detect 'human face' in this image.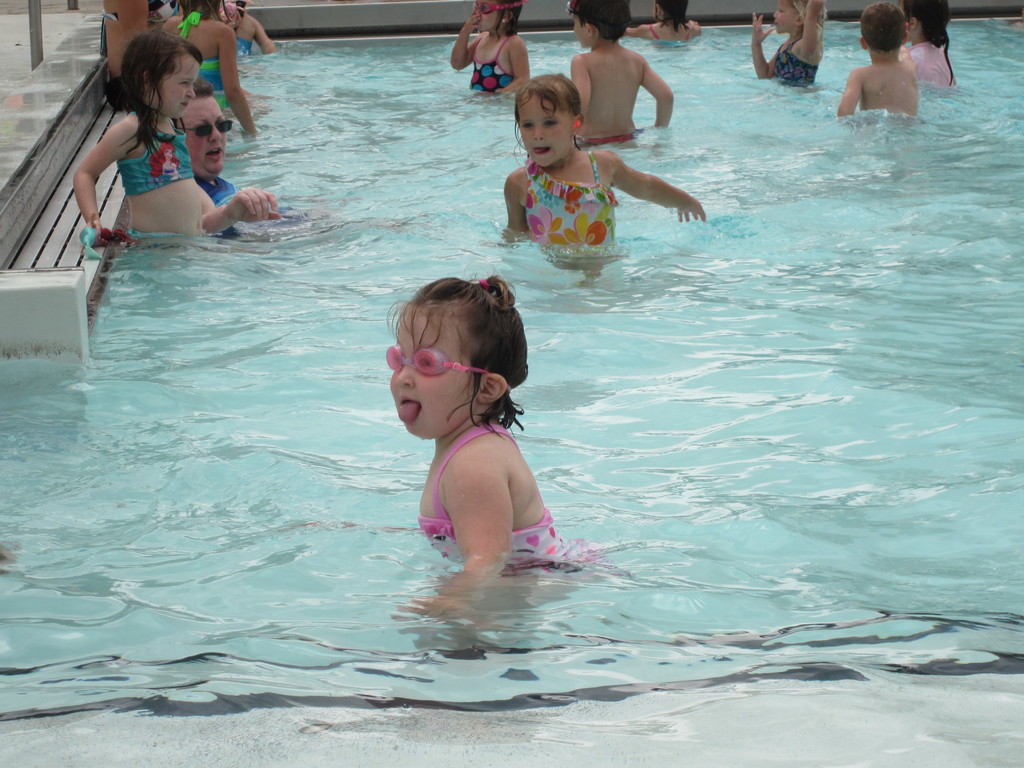
Detection: [left=516, top=88, right=575, bottom=167].
